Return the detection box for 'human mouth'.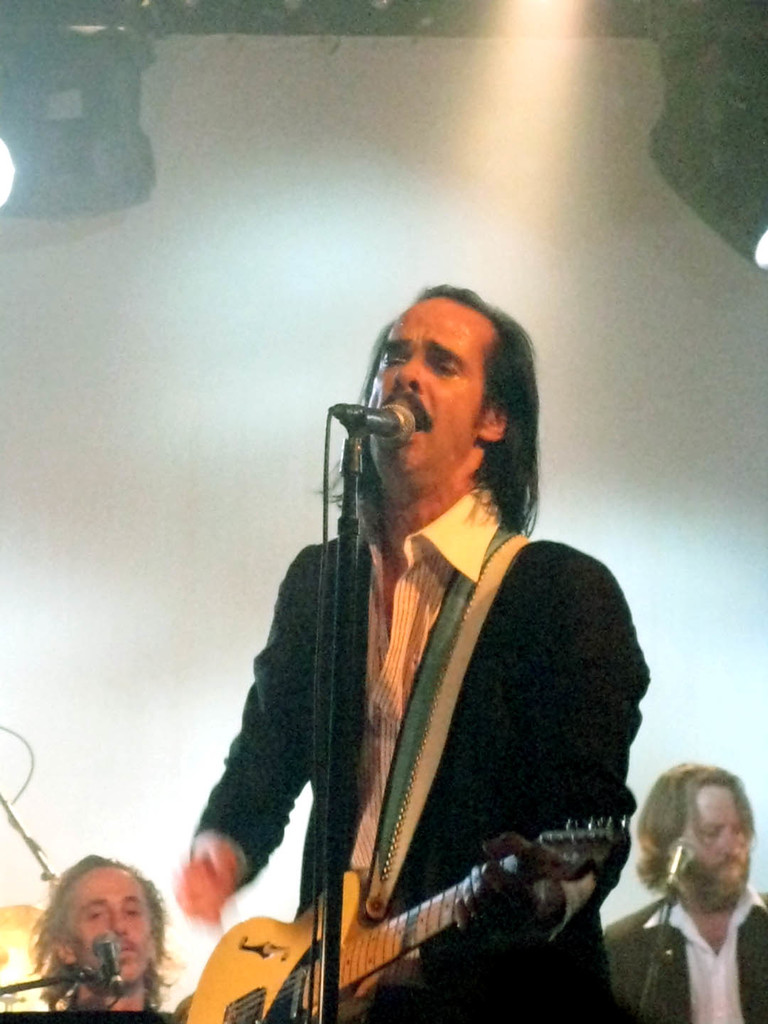
(117, 943, 132, 957).
